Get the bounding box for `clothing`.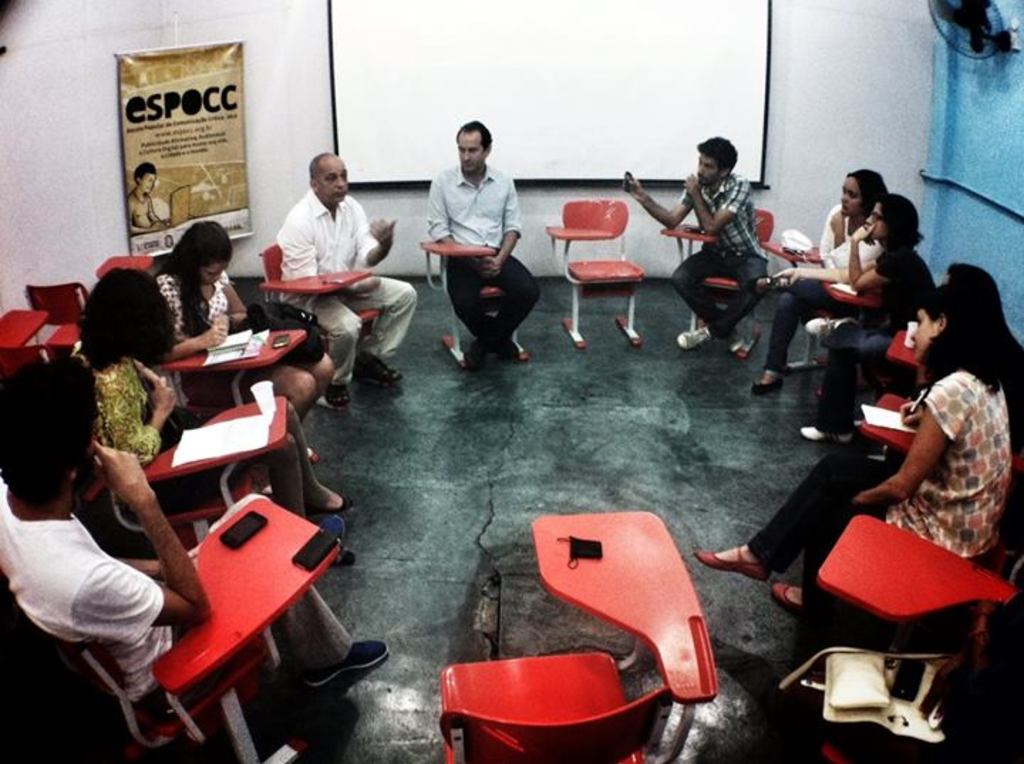
x1=677 y1=165 x2=772 y2=343.
